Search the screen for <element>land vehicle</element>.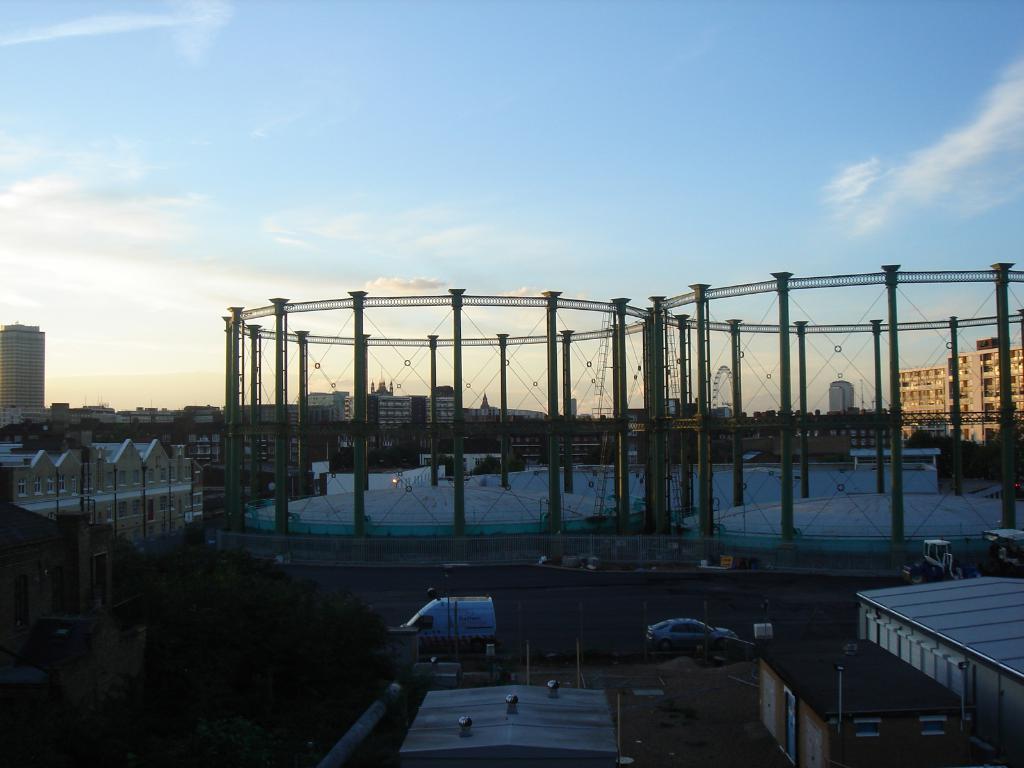
Found at 900, 537, 961, 586.
